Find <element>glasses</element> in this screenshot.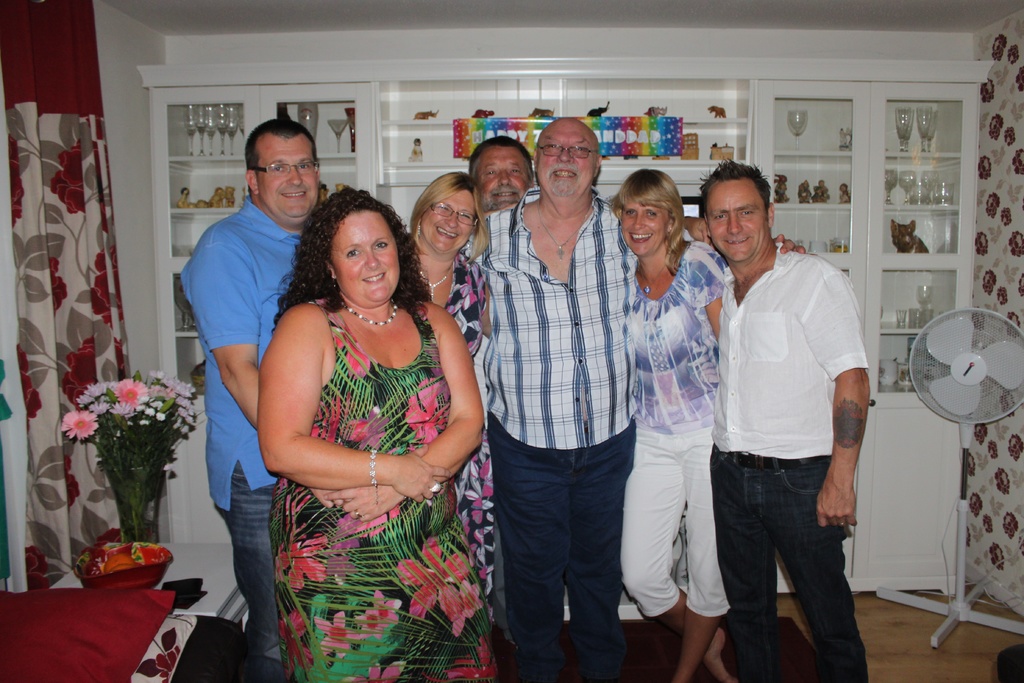
The bounding box for <element>glasses</element> is (left=246, top=160, right=318, bottom=180).
